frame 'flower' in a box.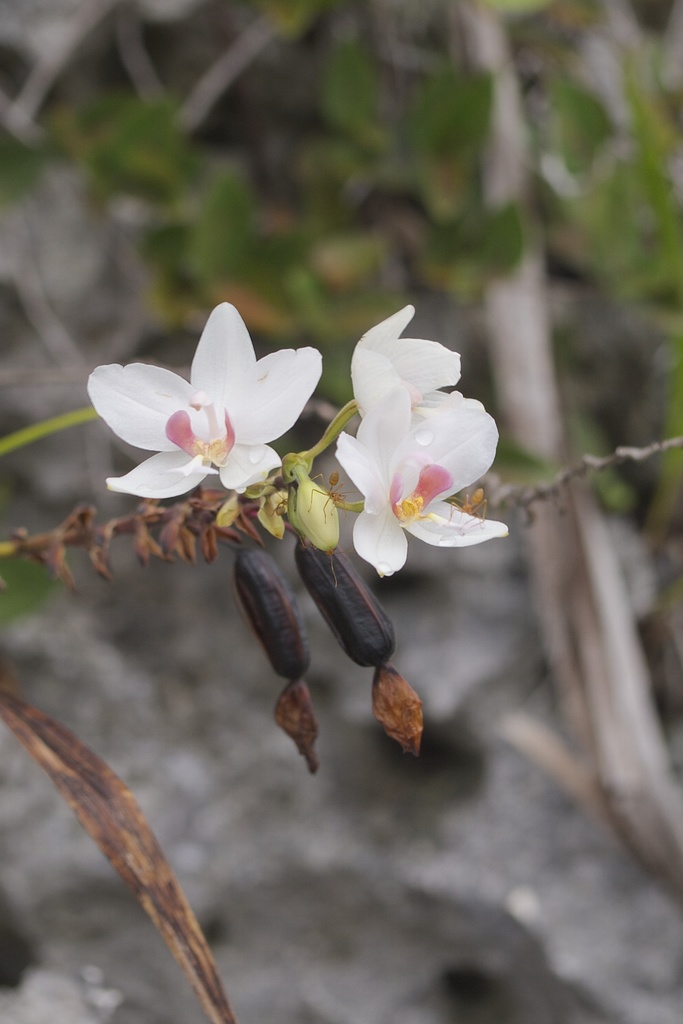
97, 308, 316, 518.
